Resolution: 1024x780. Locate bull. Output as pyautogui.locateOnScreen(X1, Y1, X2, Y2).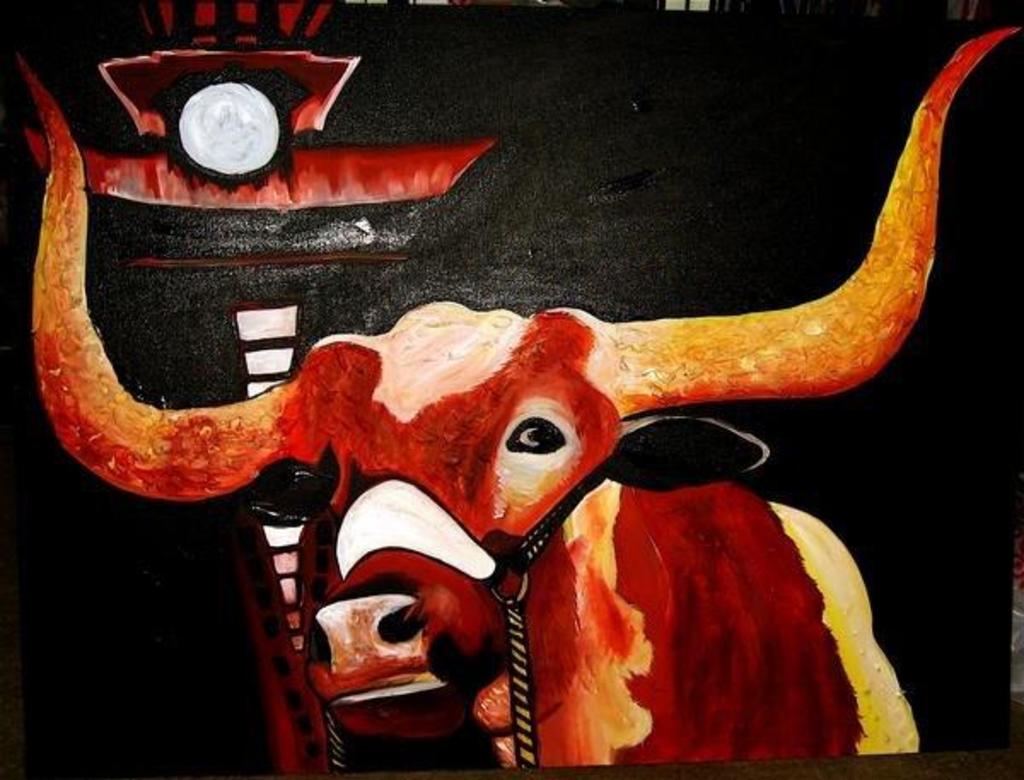
pyautogui.locateOnScreen(9, 24, 1019, 777).
